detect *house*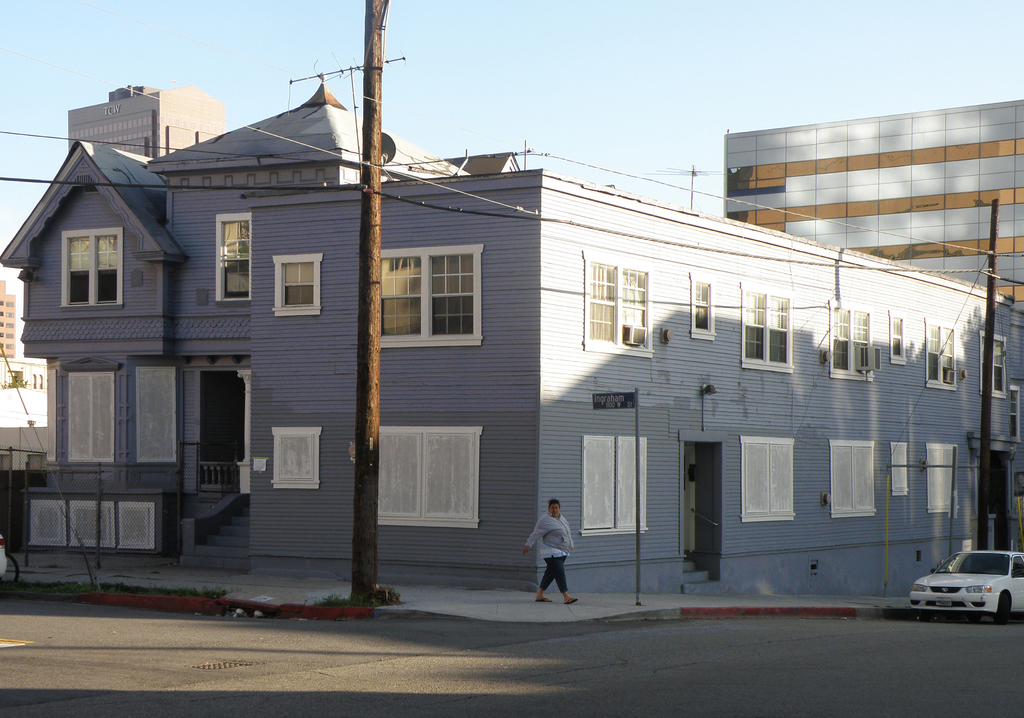
<bbox>0, 65, 1015, 564</bbox>
